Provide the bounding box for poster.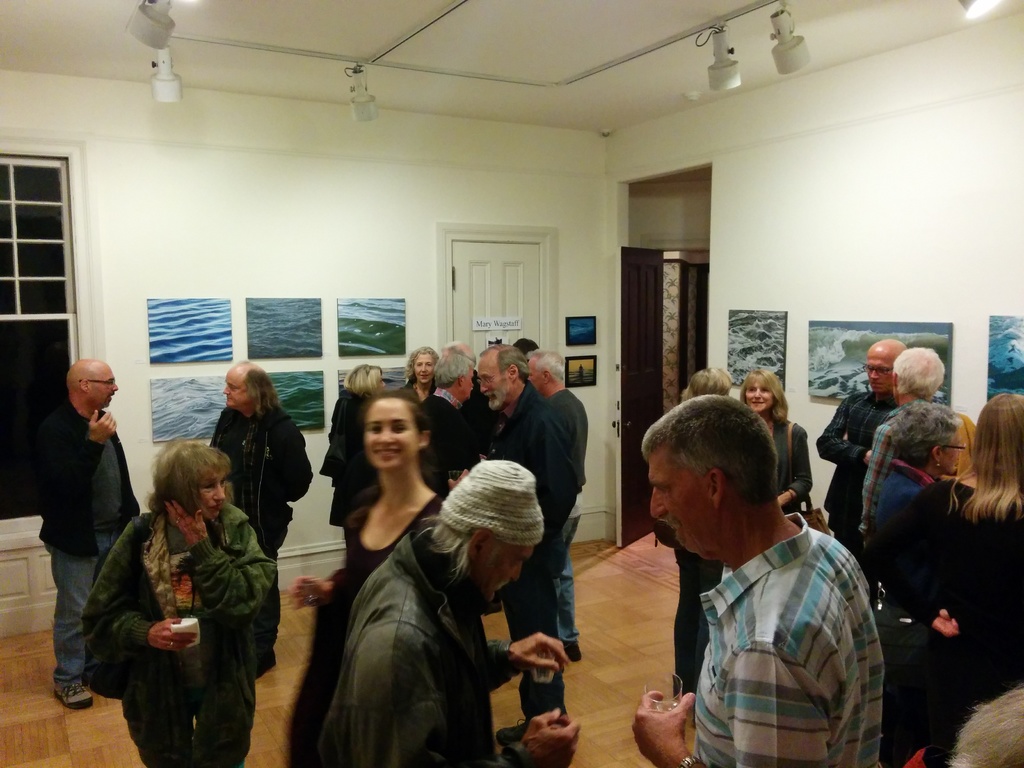
267 369 324 433.
